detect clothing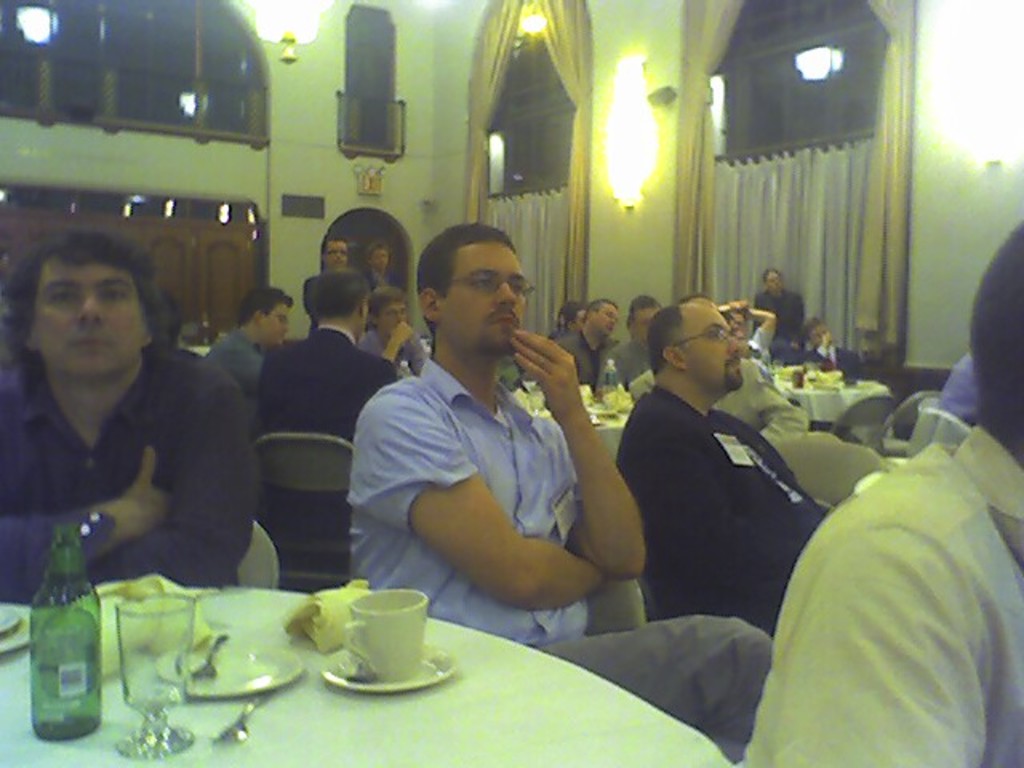
box=[246, 328, 378, 456]
